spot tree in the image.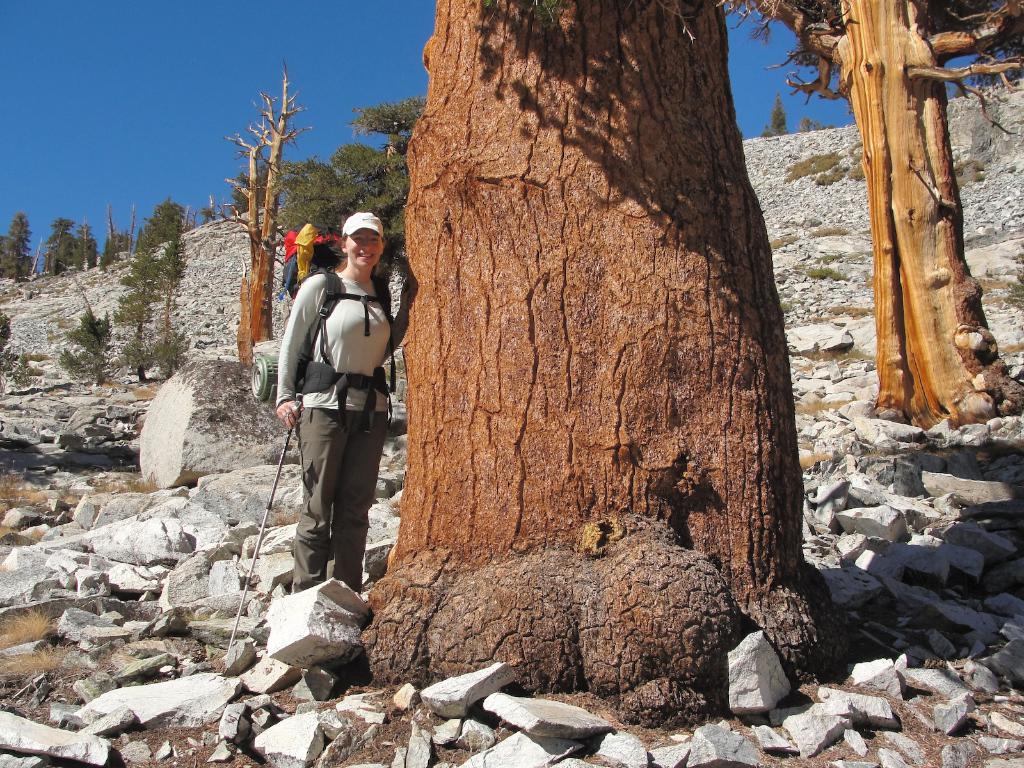
tree found at Rect(0, 220, 35, 282).
